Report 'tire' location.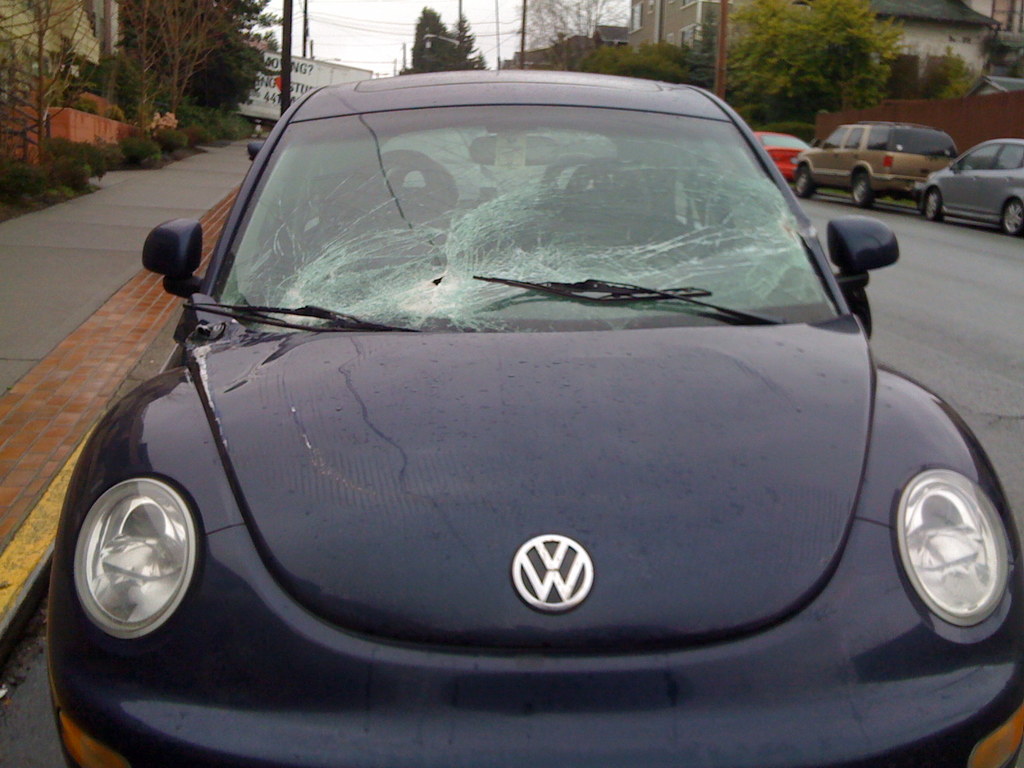
Report: 1002:198:1023:236.
